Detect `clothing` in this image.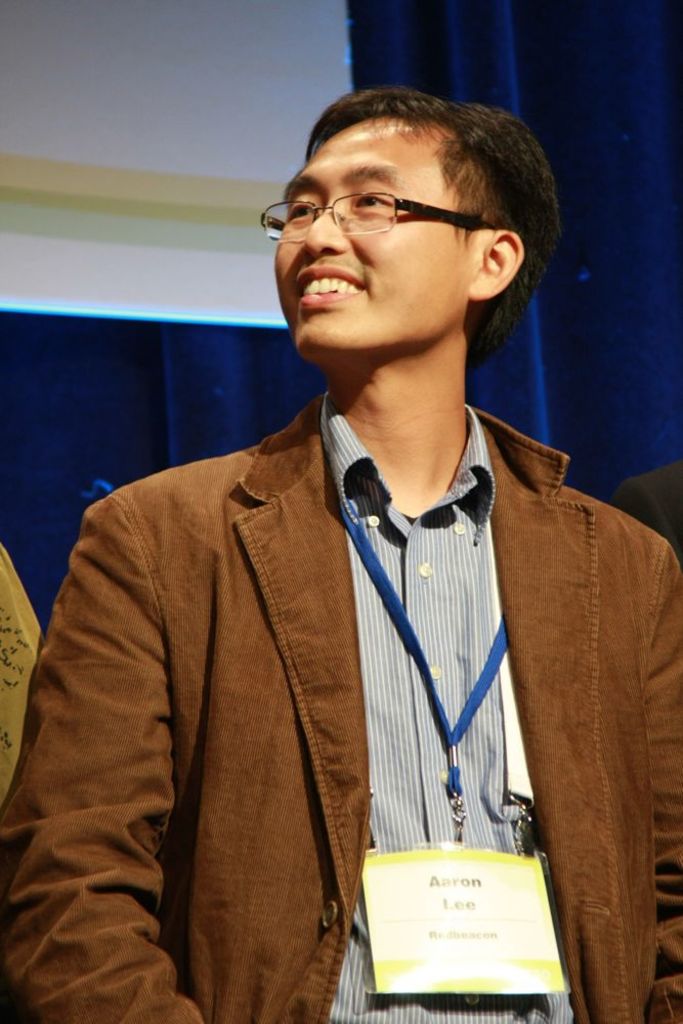
Detection: 0/388/682/1023.
